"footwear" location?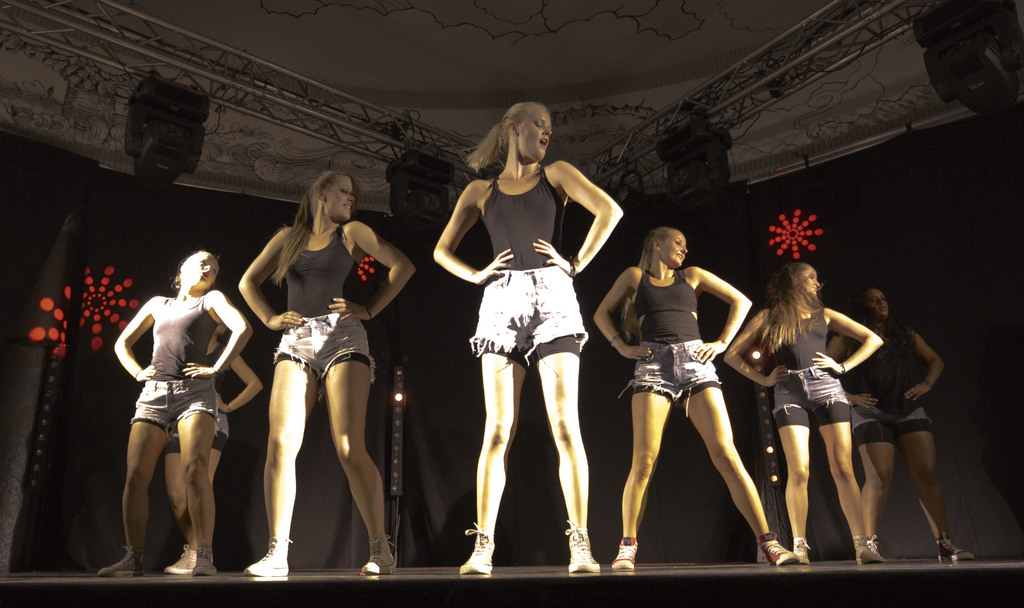
crop(941, 536, 976, 564)
